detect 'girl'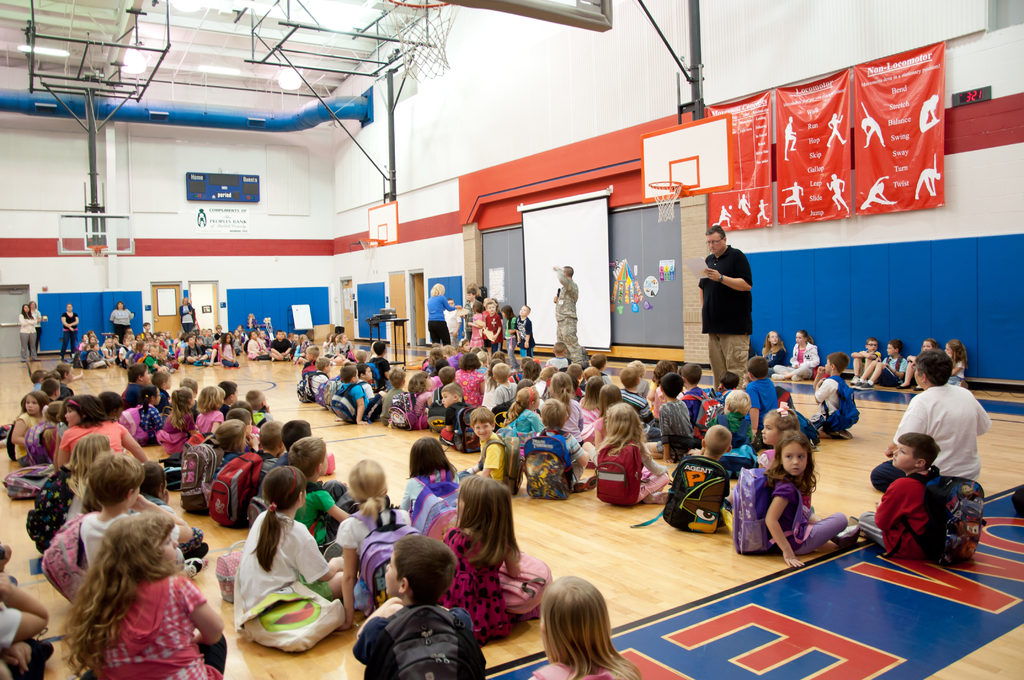
(left=231, top=471, right=351, bottom=656)
